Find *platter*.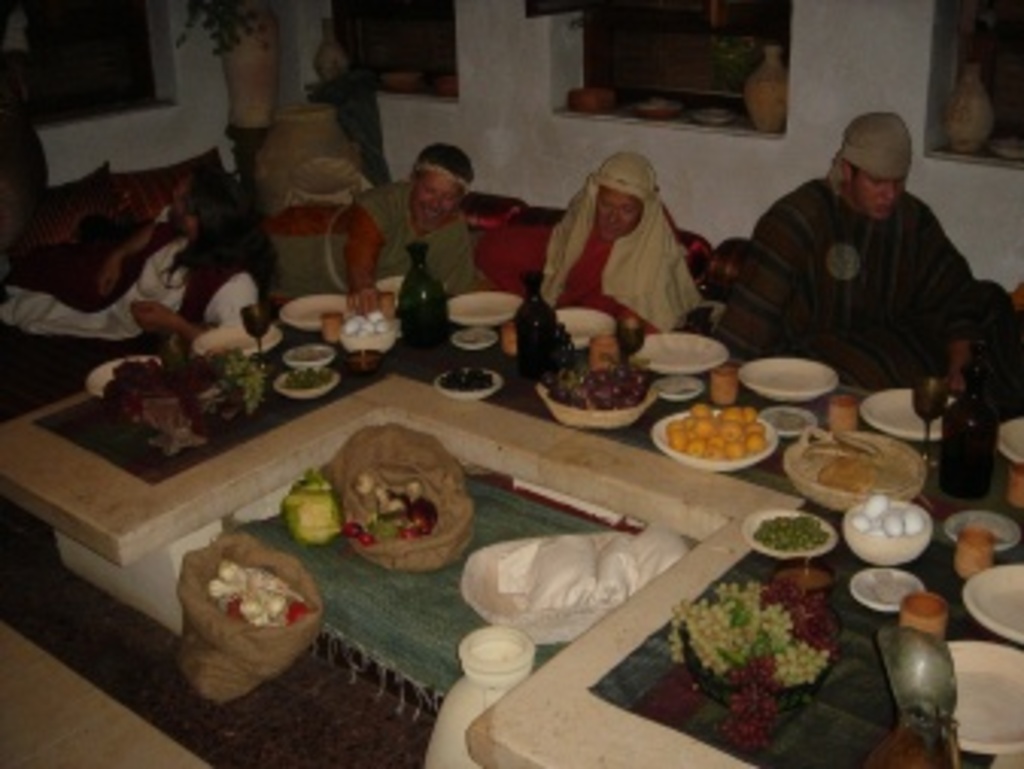
[x1=963, y1=559, x2=1021, y2=641].
